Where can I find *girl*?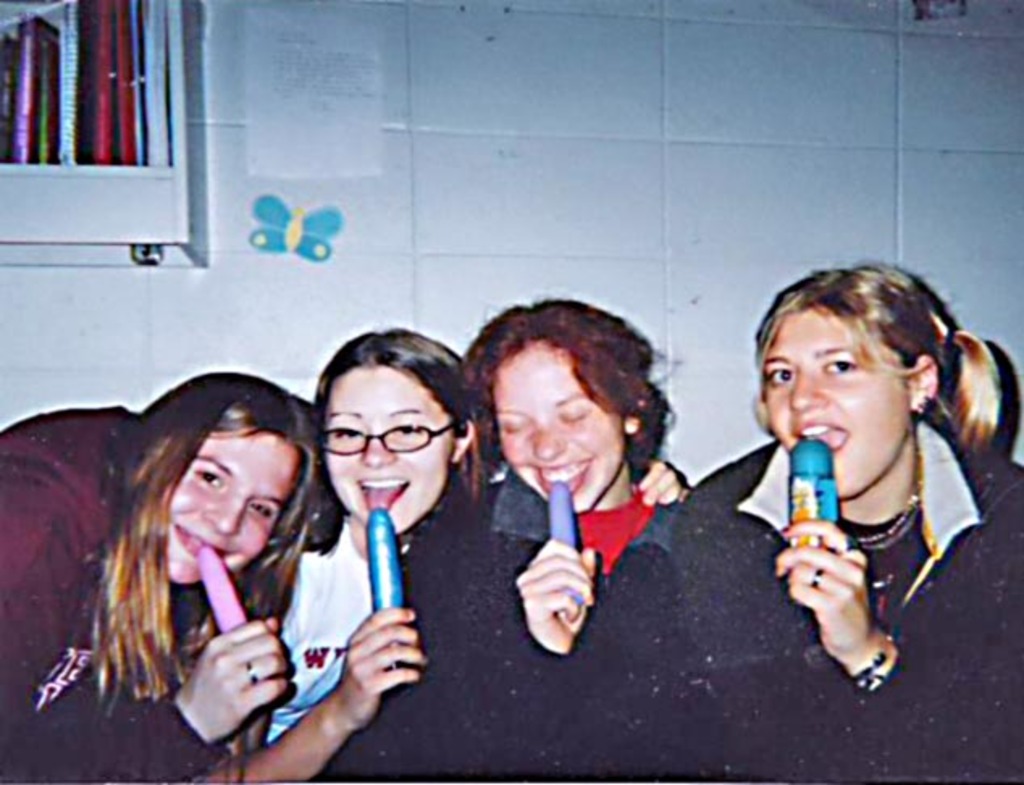
You can find it at <region>423, 302, 691, 779</region>.
